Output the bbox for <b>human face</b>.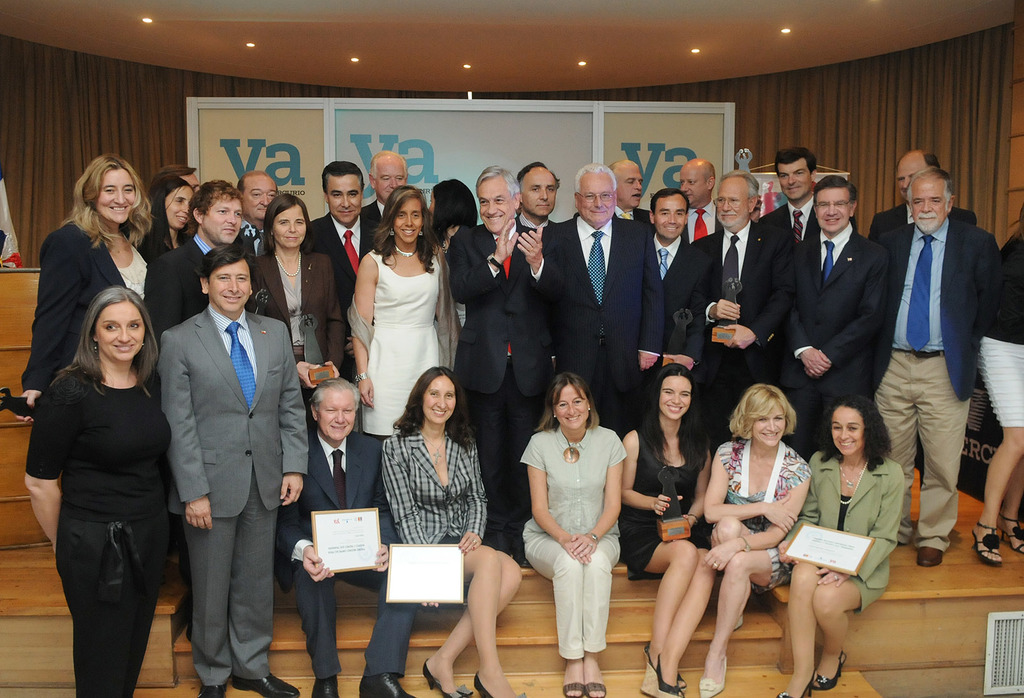
box(208, 256, 253, 314).
